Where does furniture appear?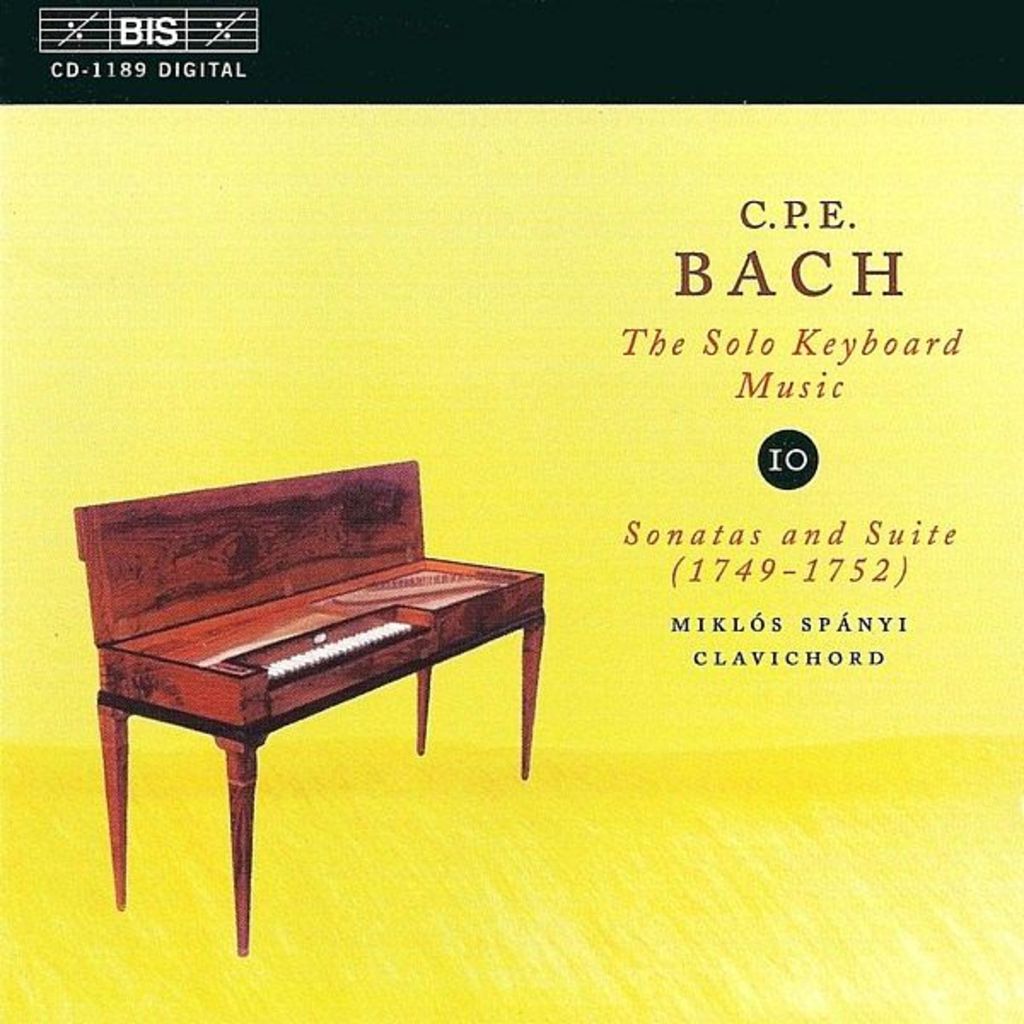
Appears at select_region(68, 456, 550, 956).
